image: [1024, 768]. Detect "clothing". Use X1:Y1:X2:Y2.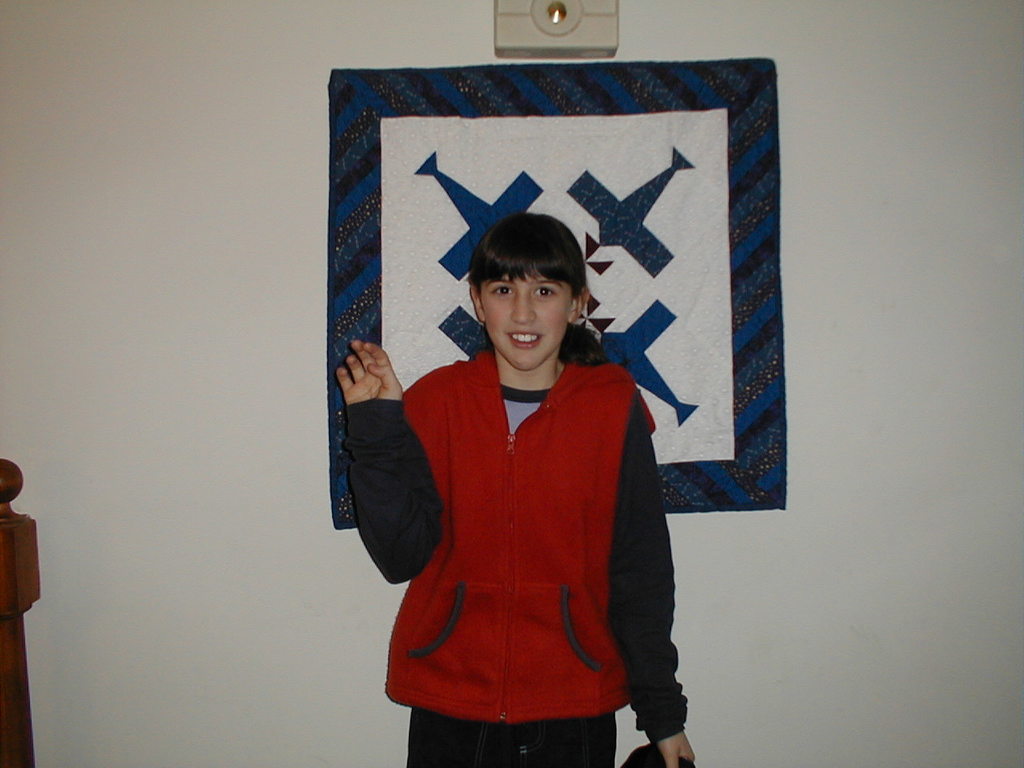
353:302:666:735.
